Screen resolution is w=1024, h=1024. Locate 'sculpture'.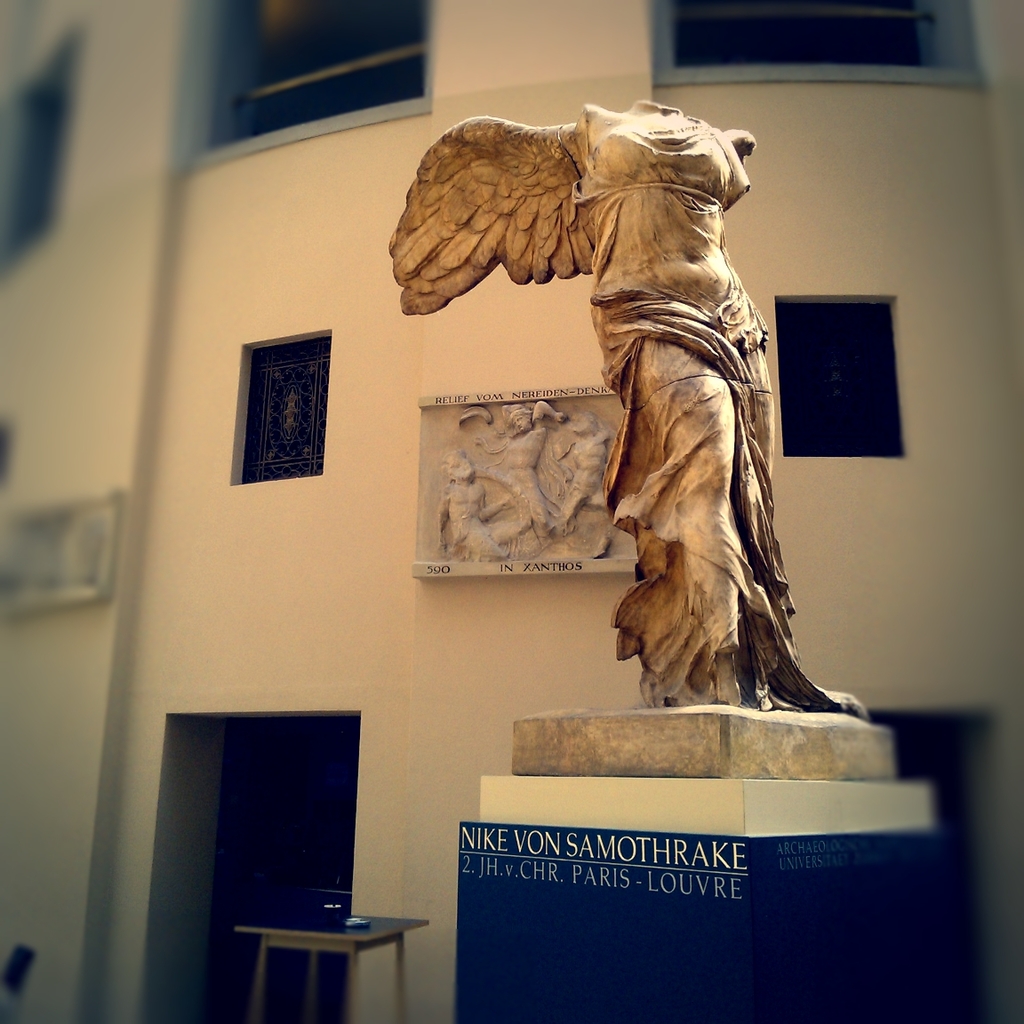
(x1=561, y1=405, x2=628, y2=566).
